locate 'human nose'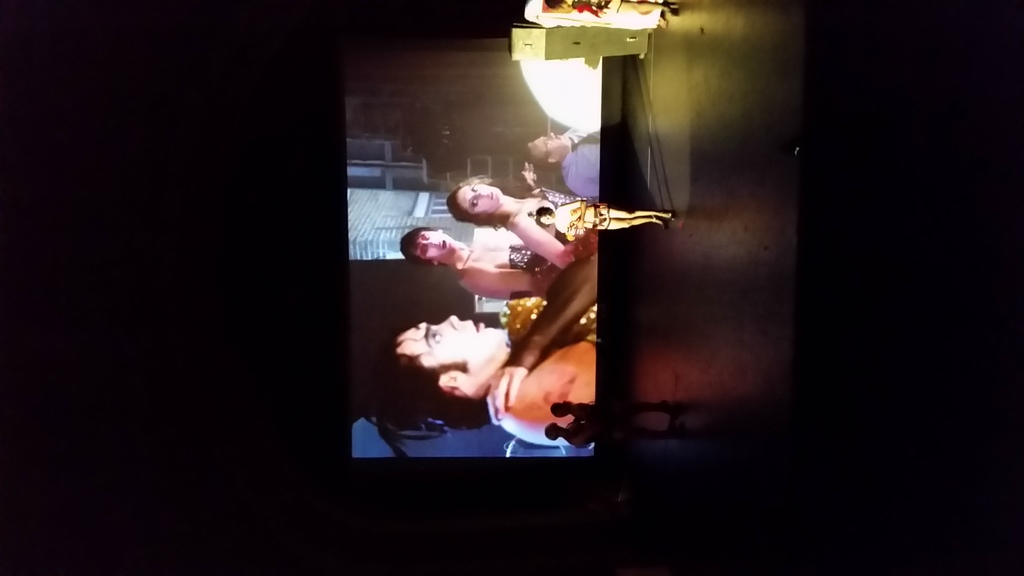
x1=424 y1=238 x2=431 y2=243
